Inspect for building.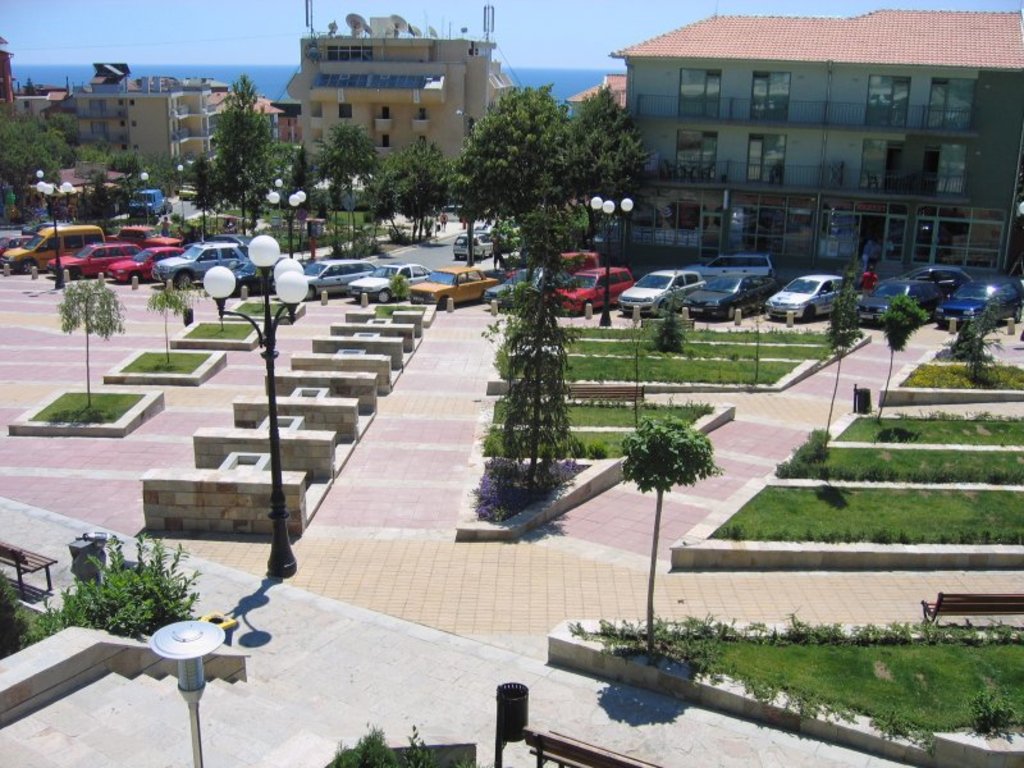
Inspection: (549,3,1023,268).
